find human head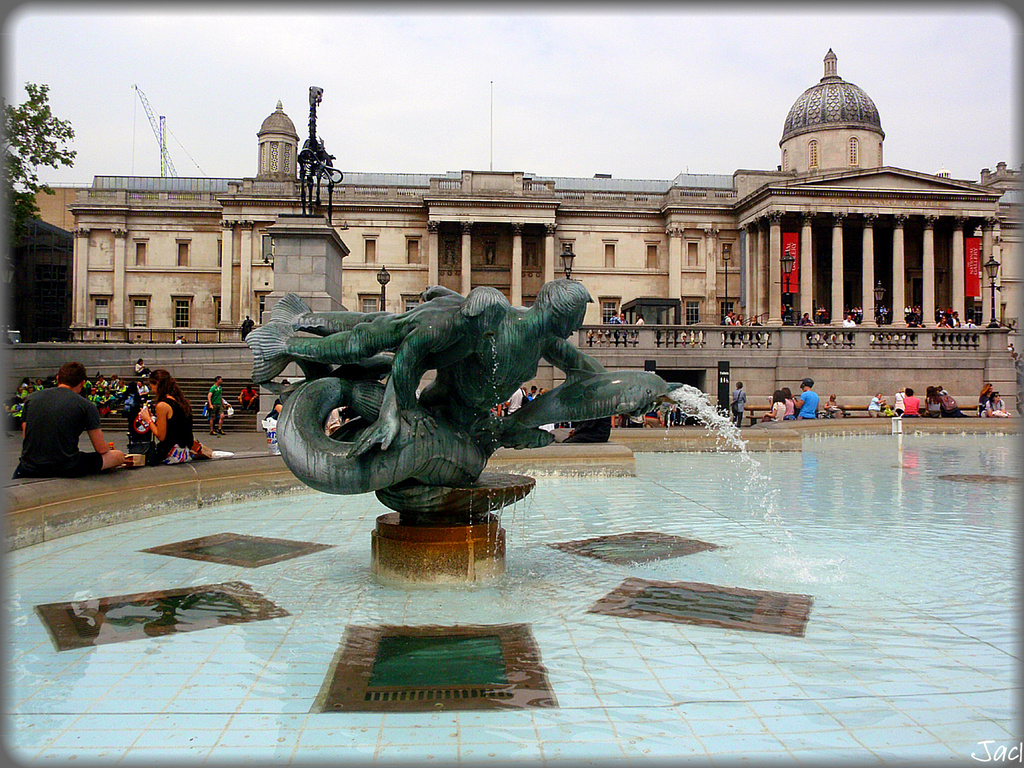
bbox=(984, 382, 995, 391)
